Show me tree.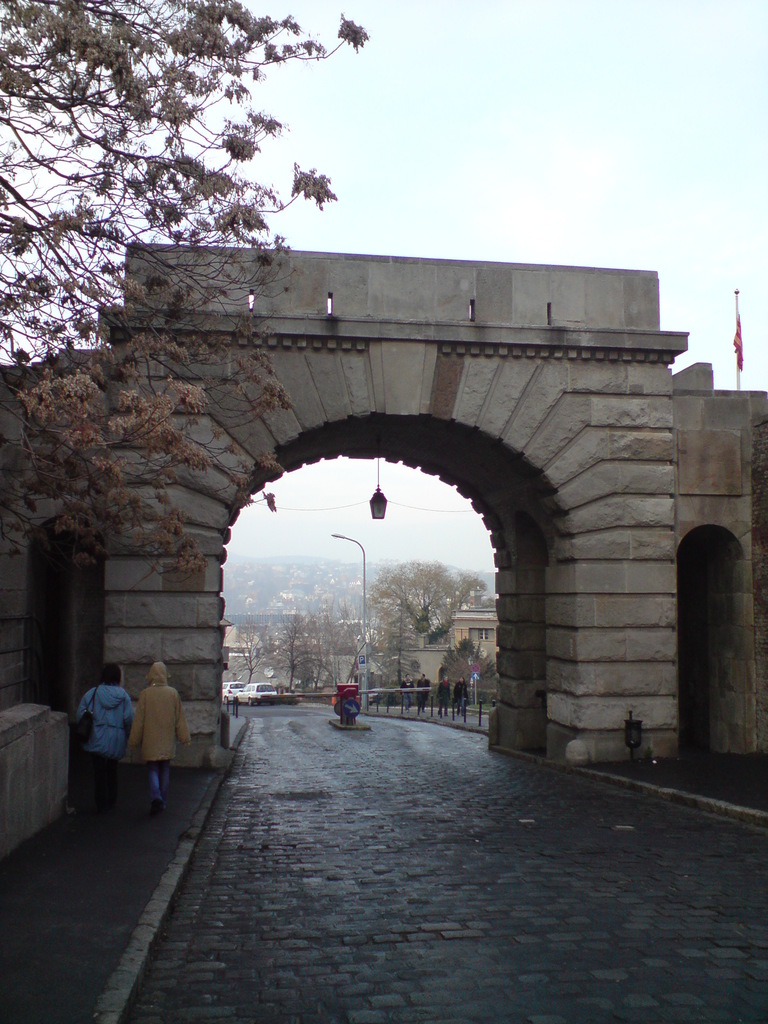
tree is here: <box>0,0,375,419</box>.
